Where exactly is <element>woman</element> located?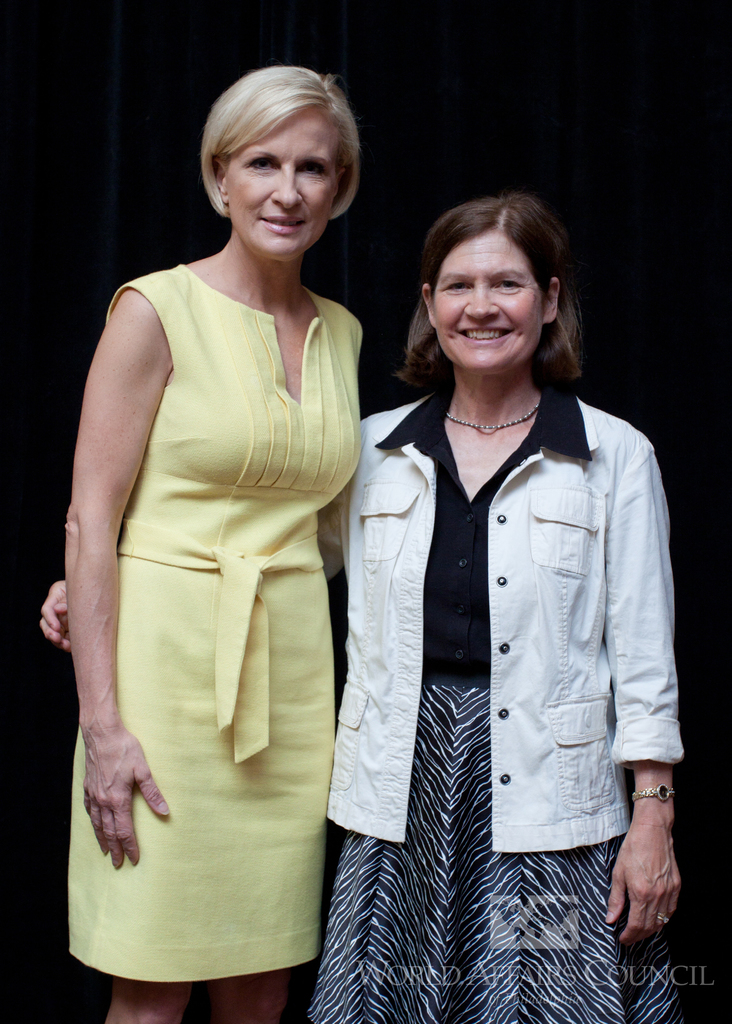
Its bounding box is x1=26, y1=178, x2=708, y2=1023.
